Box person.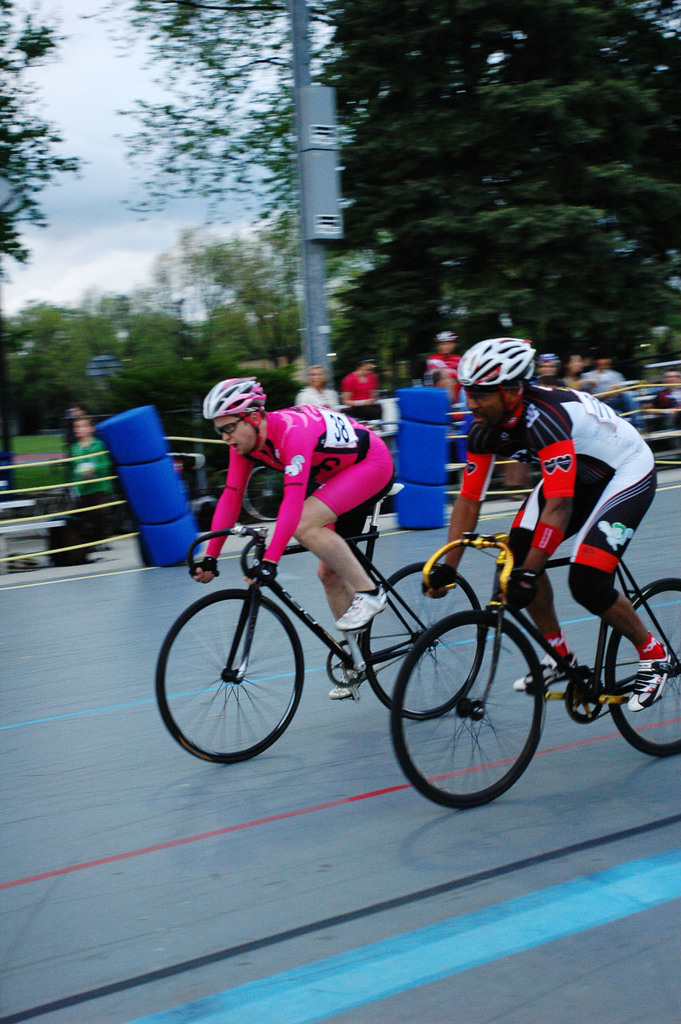
<region>444, 346, 654, 744</region>.
